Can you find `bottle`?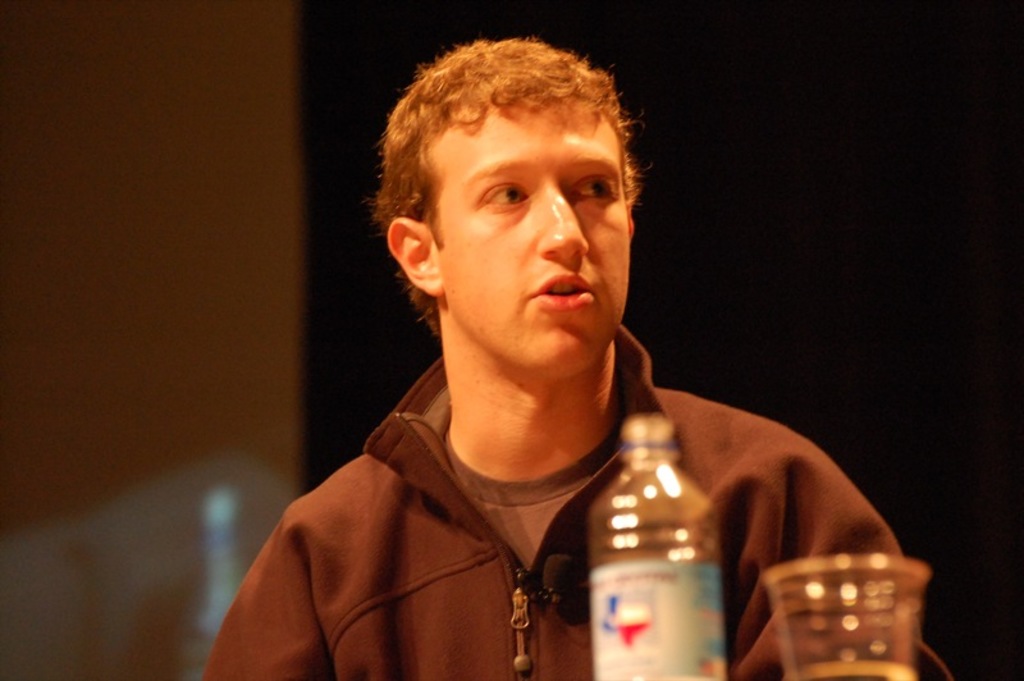
Yes, bounding box: <box>561,399,755,680</box>.
